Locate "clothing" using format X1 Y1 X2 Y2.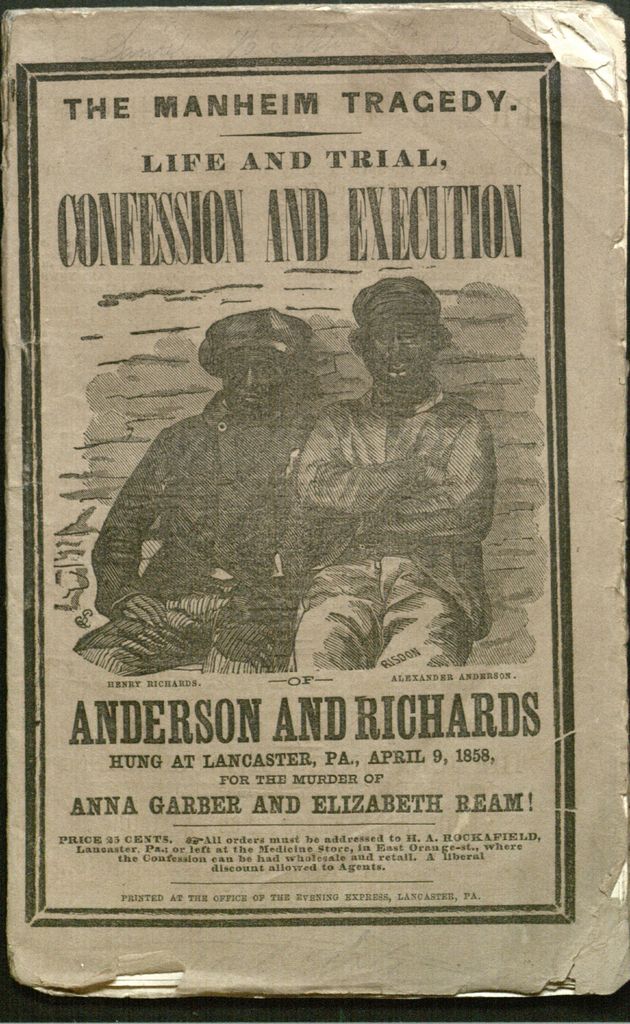
86 401 320 688.
